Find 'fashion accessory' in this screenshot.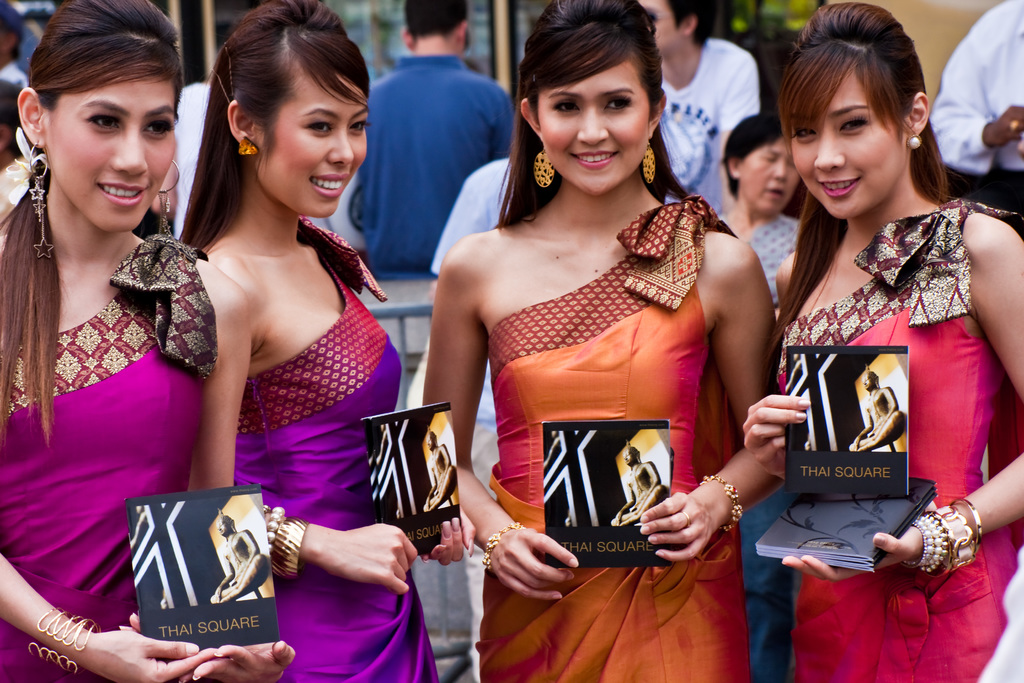
The bounding box for 'fashion accessory' is bbox=(929, 502, 977, 570).
